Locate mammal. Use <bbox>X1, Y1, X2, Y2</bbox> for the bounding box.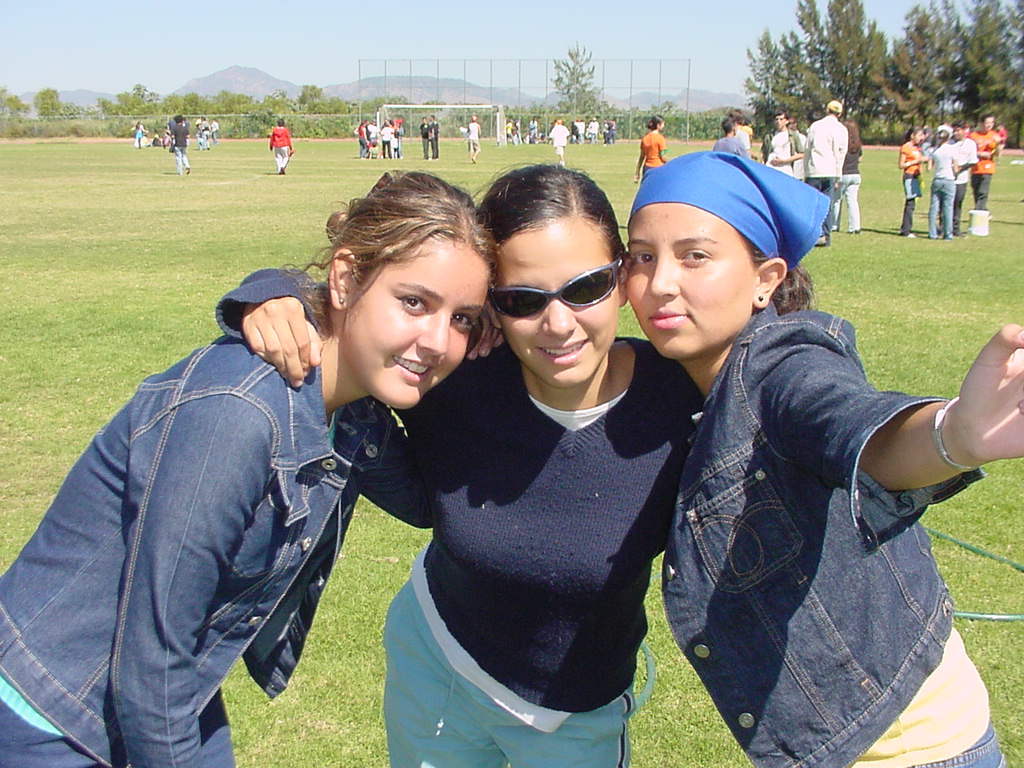
<bbox>202, 117, 211, 149</bbox>.
